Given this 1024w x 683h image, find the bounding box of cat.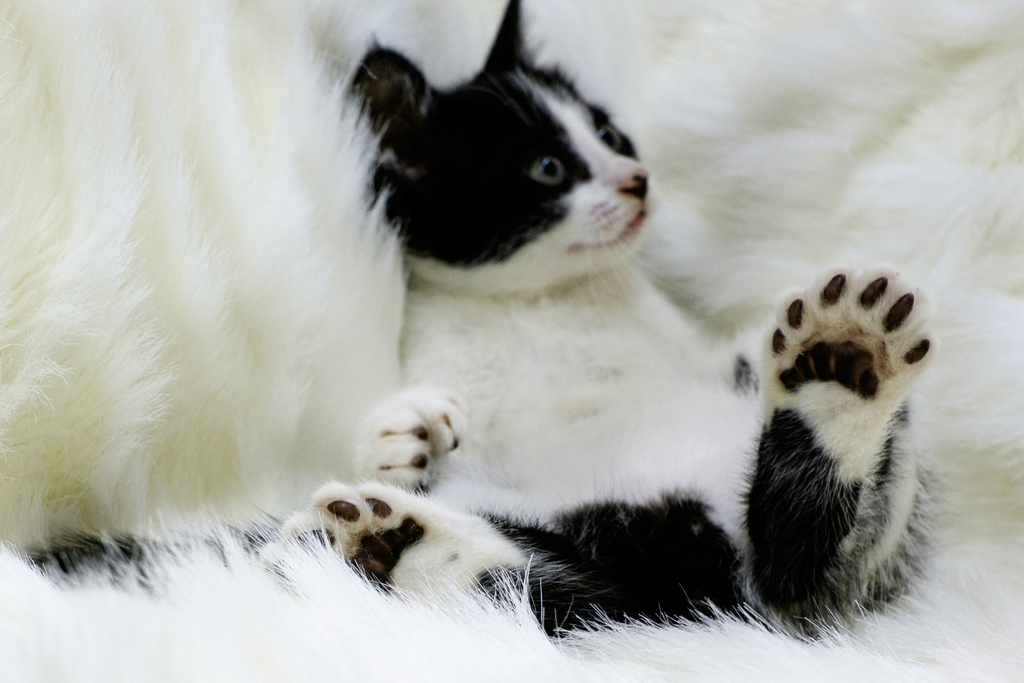
crop(10, 0, 939, 650).
